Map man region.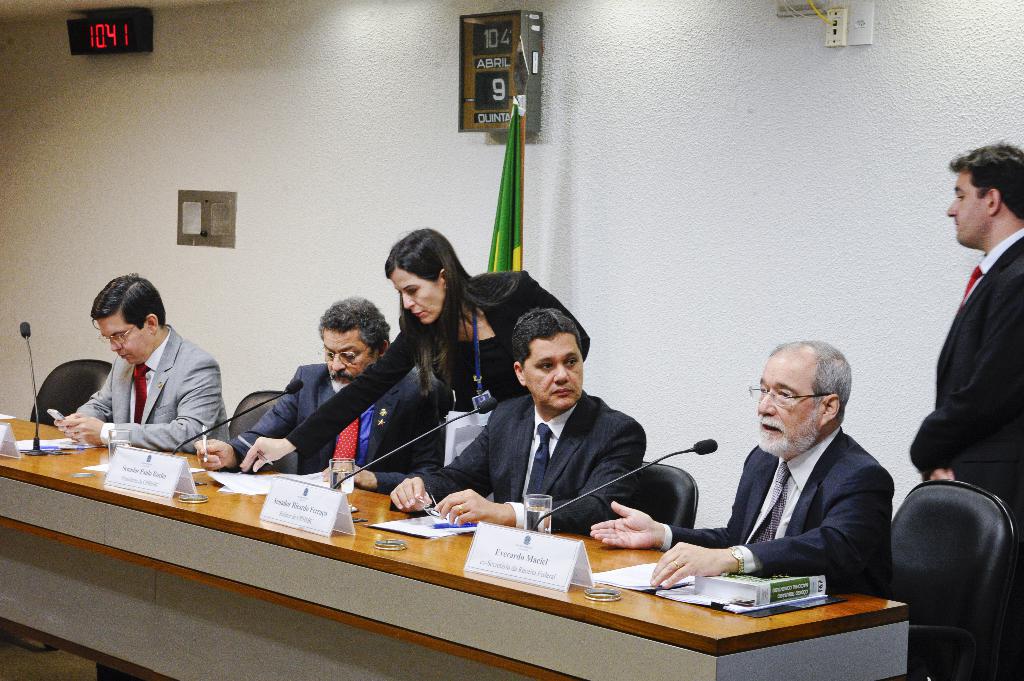
Mapped to region(911, 147, 1023, 550).
